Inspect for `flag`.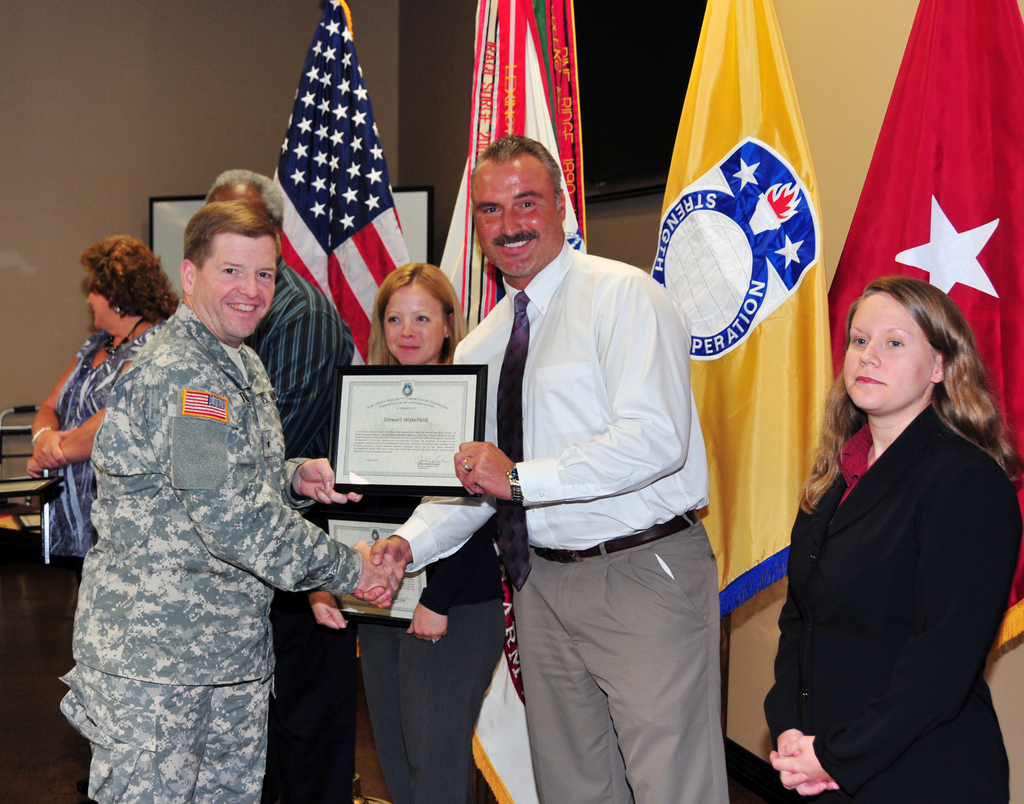
Inspection: pyautogui.locateOnScreen(821, 0, 1023, 659).
